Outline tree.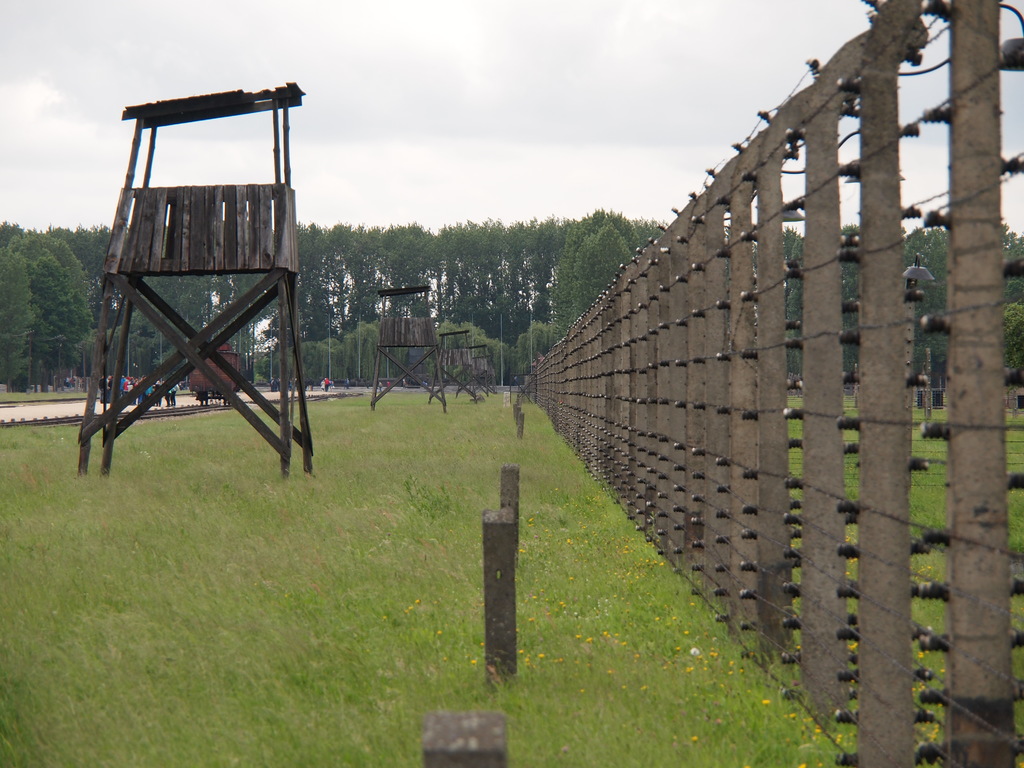
Outline: detection(504, 316, 568, 397).
